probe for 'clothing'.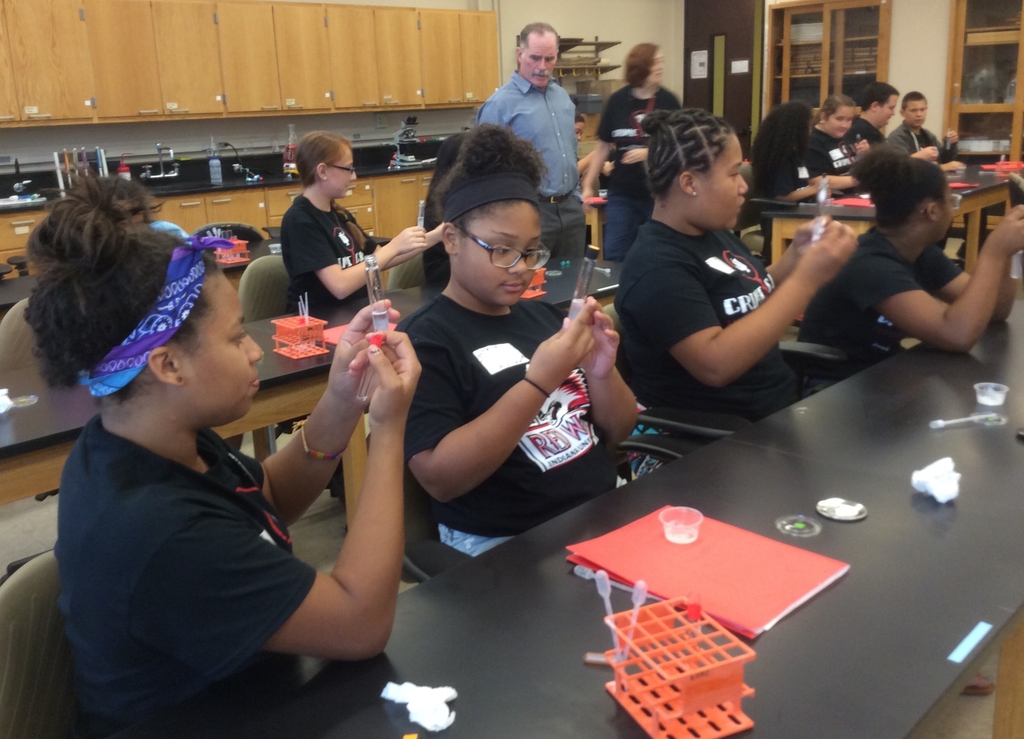
Probe result: x1=844, y1=117, x2=884, y2=145.
